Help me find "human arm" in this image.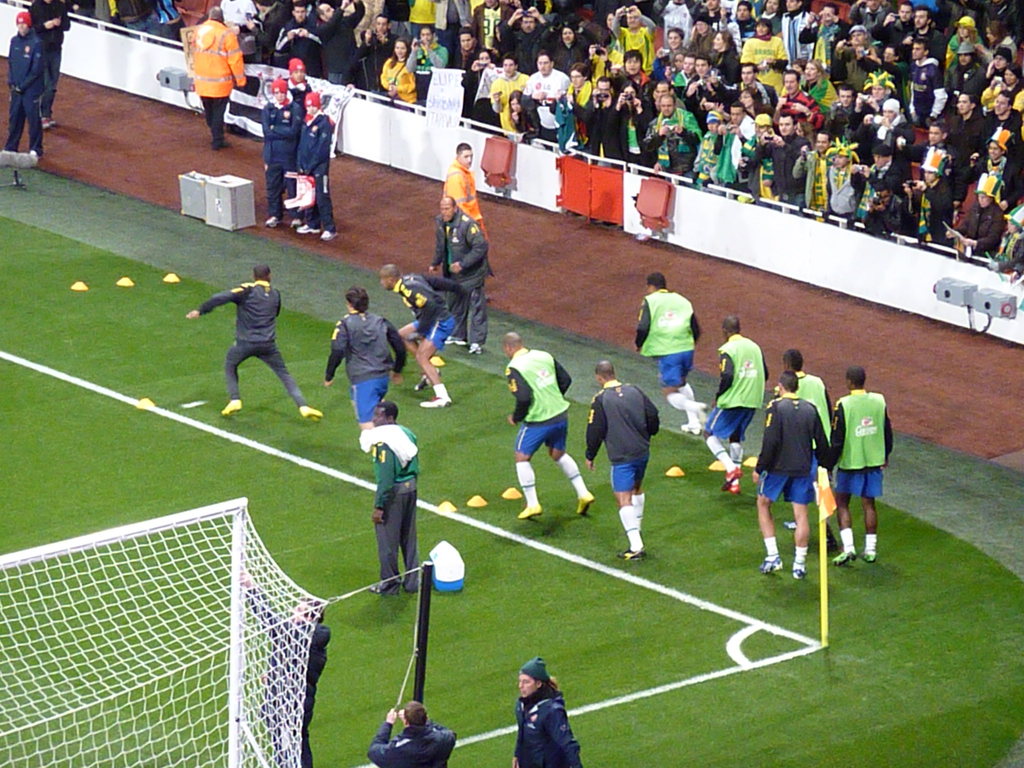
Found it: <bbox>300, 115, 333, 177</bbox>.
